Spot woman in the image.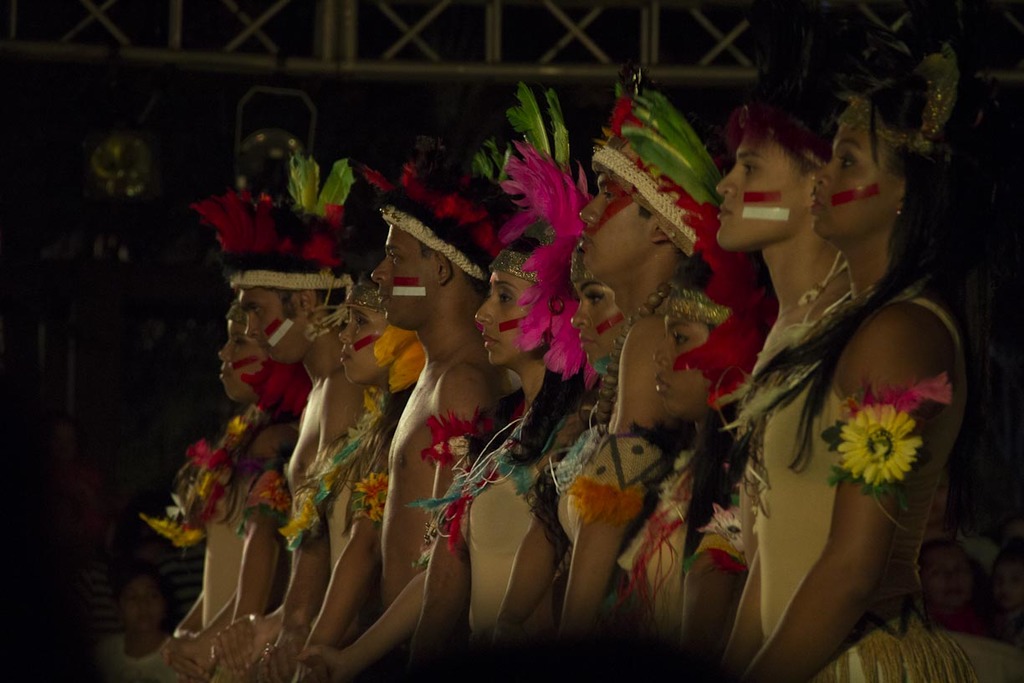
woman found at (x1=101, y1=563, x2=194, y2=682).
